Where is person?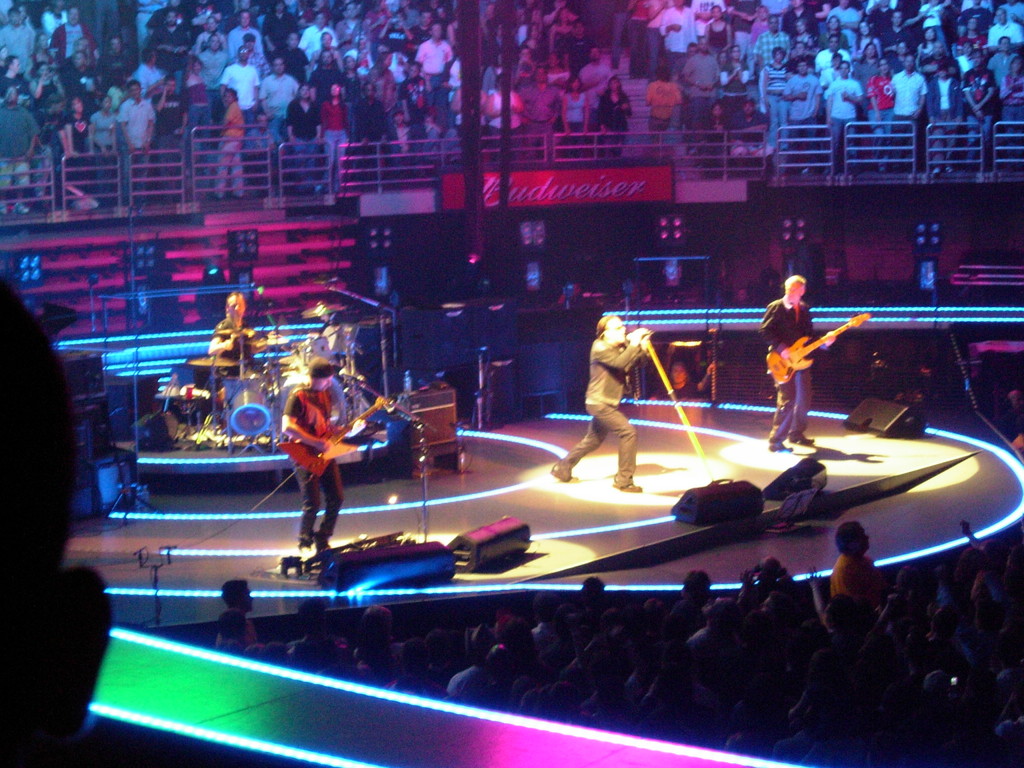
53 11 100 60.
